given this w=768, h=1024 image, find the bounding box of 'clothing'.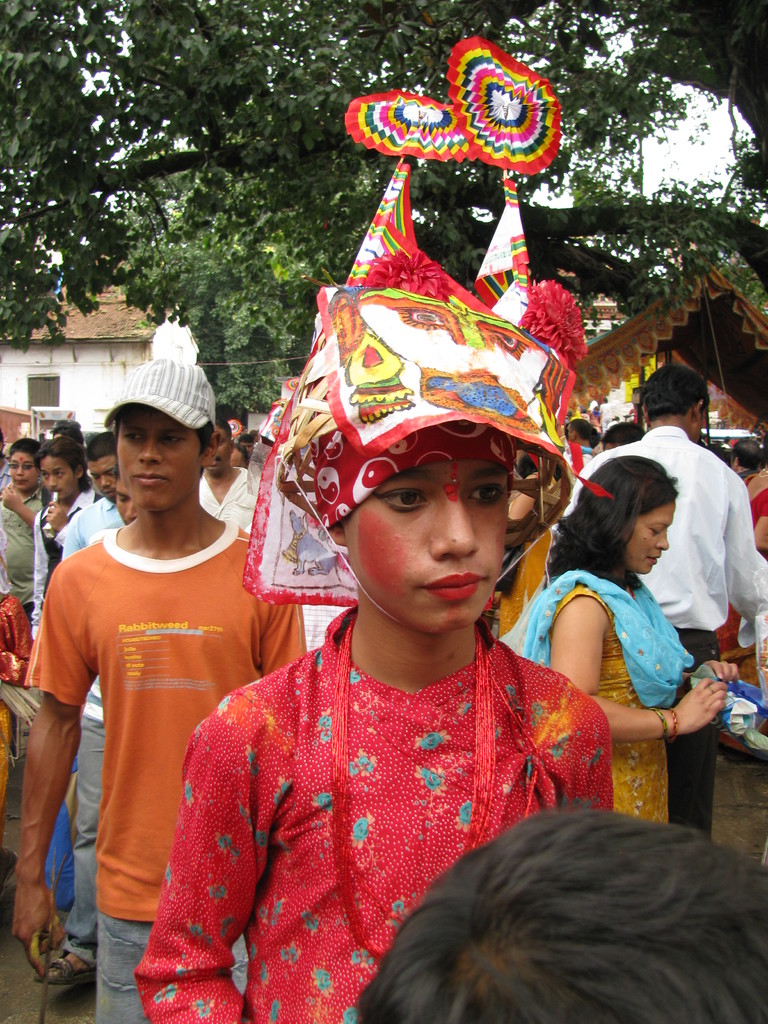
<region>52, 485, 128, 555</region>.
